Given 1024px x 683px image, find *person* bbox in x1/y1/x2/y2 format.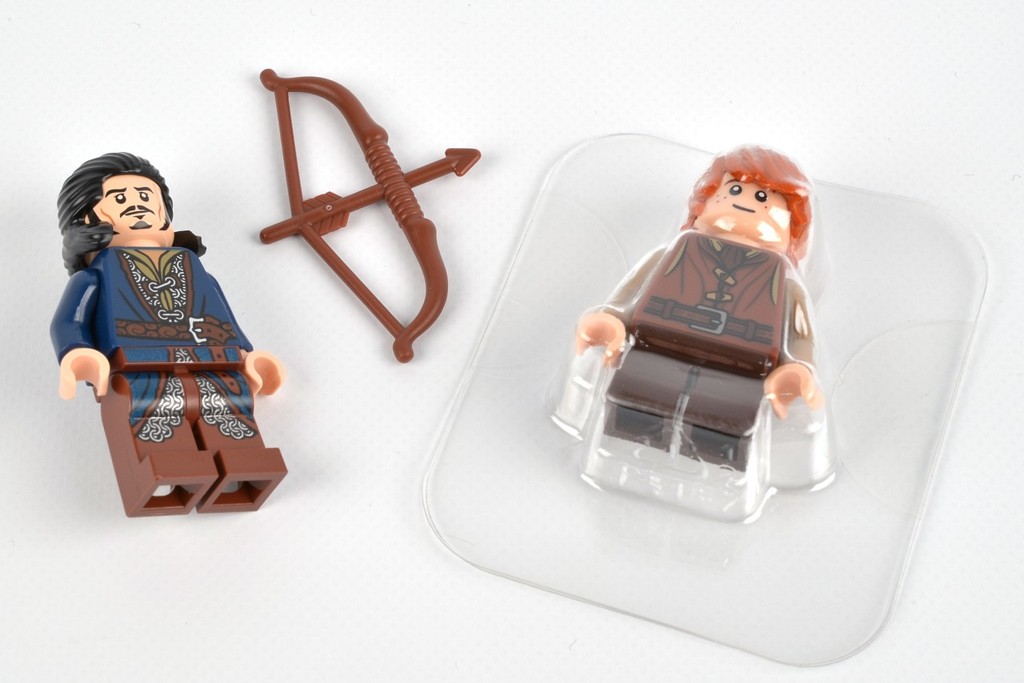
46/150/290/513.
